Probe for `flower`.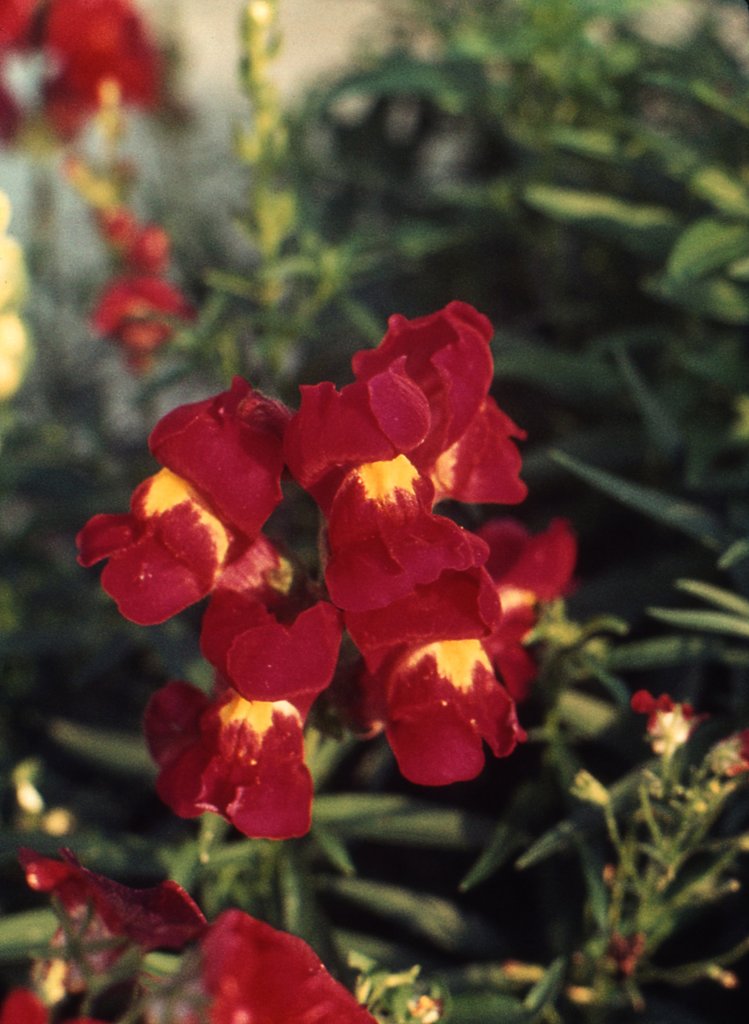
Probe result: detection(68, 291, 584, 774).
